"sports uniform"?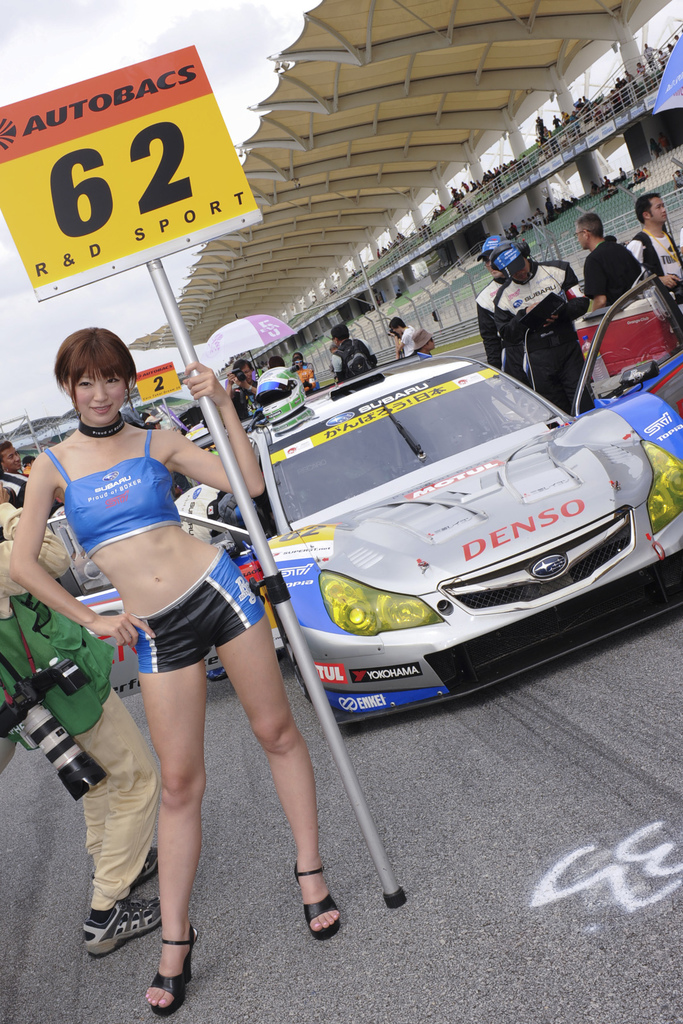
(621,220,682,311)
